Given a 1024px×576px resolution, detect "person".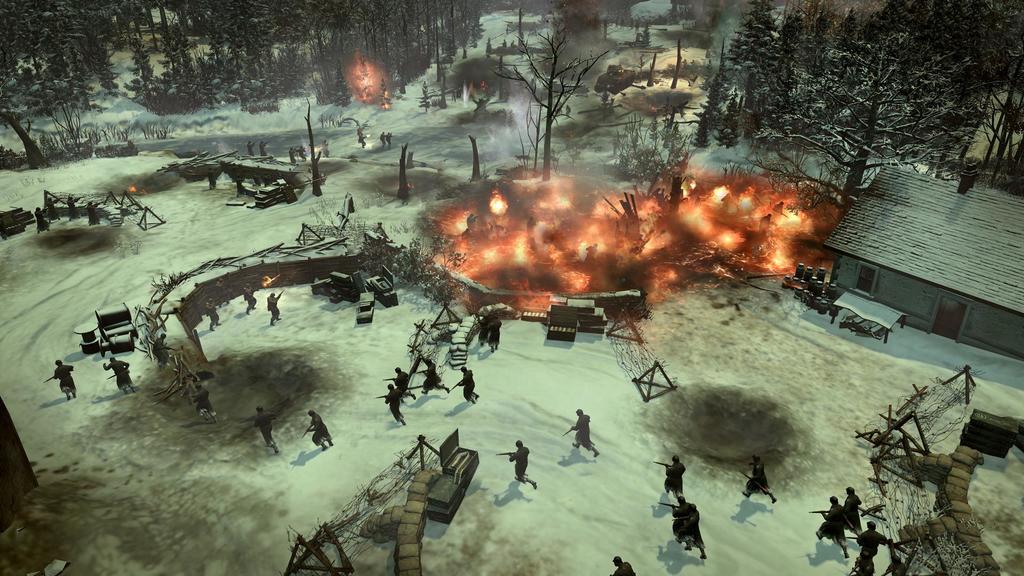
crop(665, 453, 684, 498).
